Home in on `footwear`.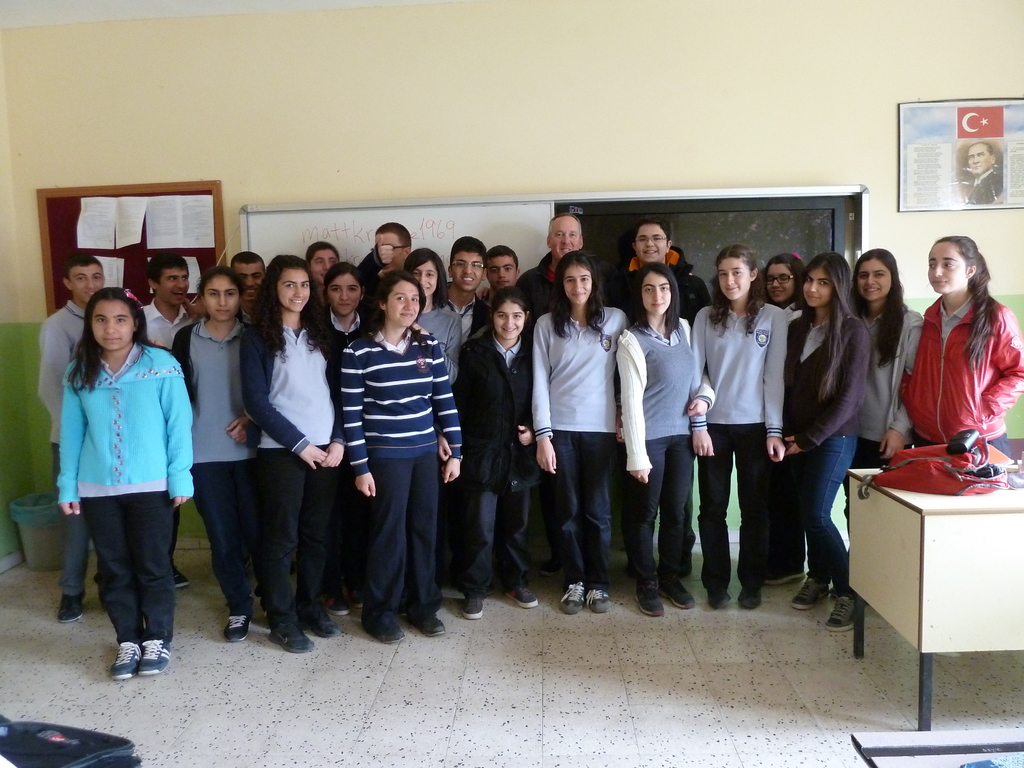
Homed in at x1=704, y1=588, x2=732, y2=606.
